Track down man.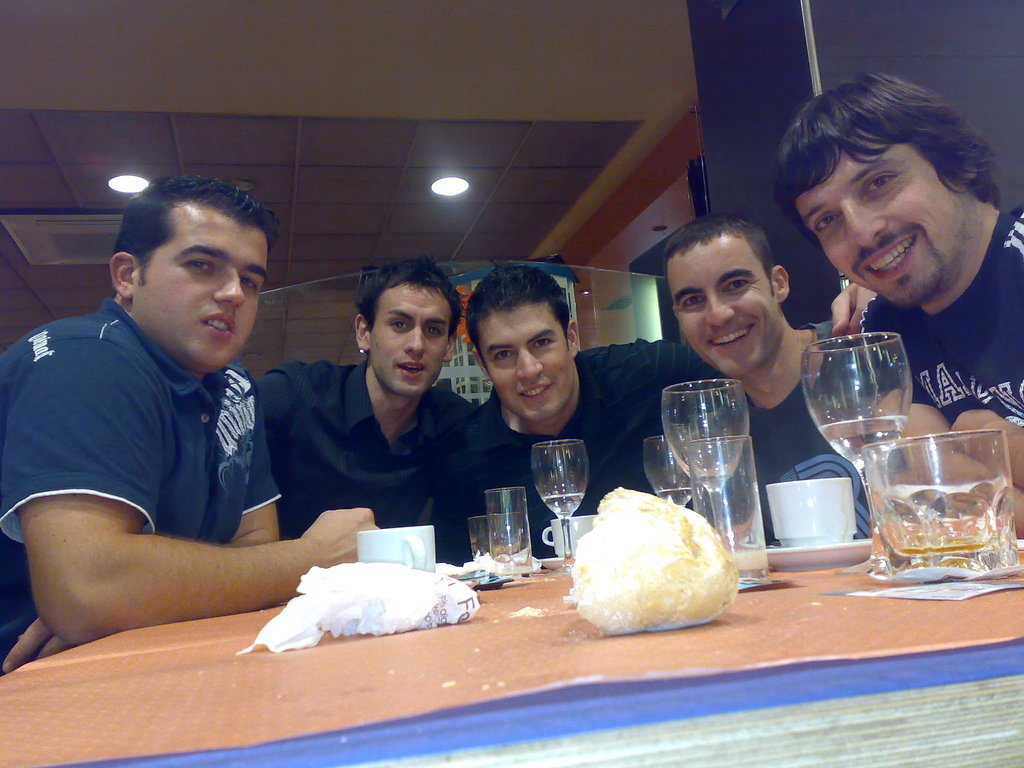
Tracked to rect(474, 261, 732, 545).
